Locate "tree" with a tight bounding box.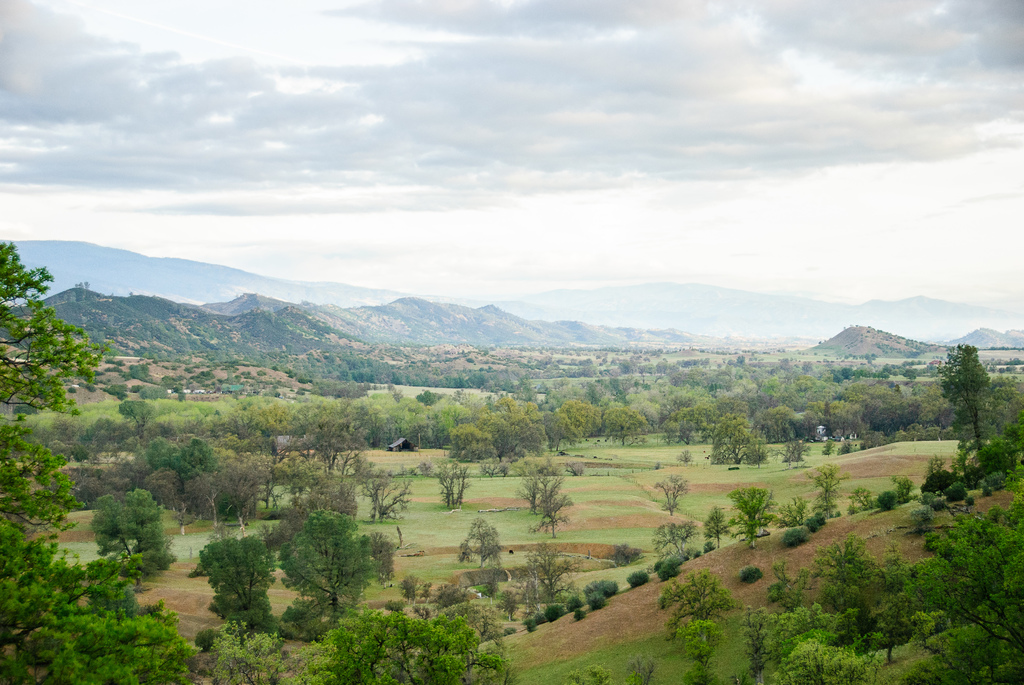
BBox(804, 459, 847, 522).
